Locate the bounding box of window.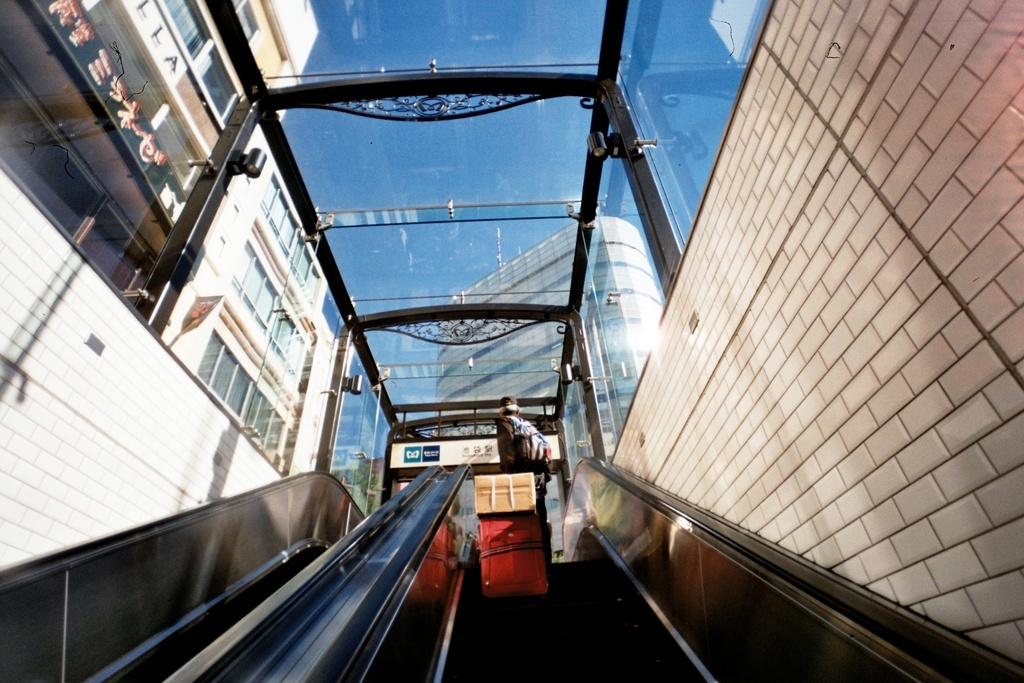
Bounding box: <bbox>269, 306, 306, 380</bbox>.
